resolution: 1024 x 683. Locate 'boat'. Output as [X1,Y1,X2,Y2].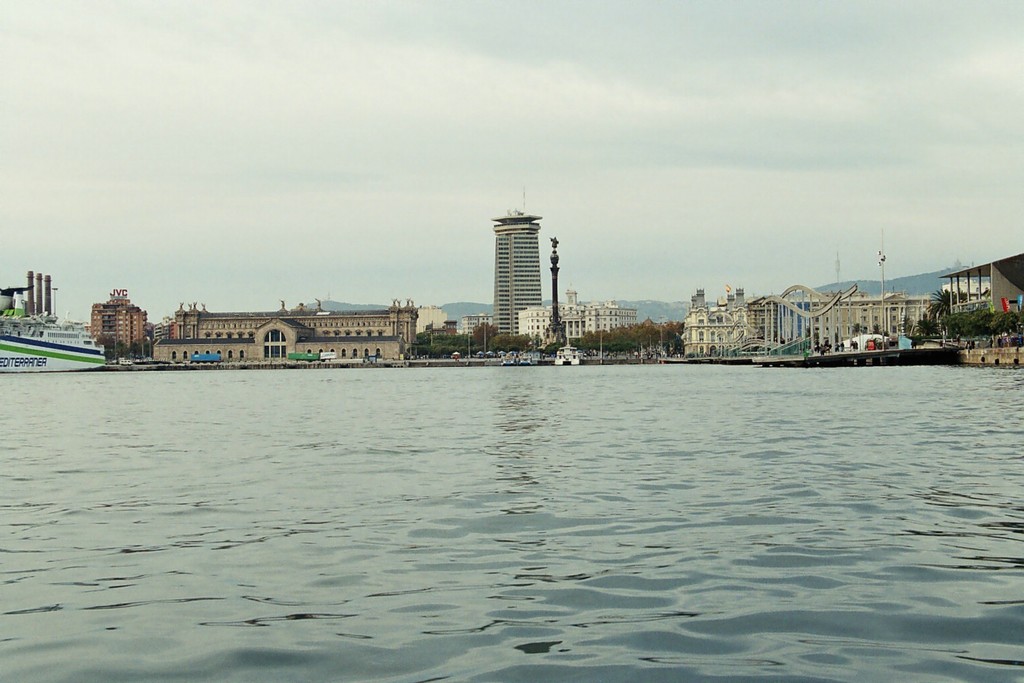
[553,332,583,366].
